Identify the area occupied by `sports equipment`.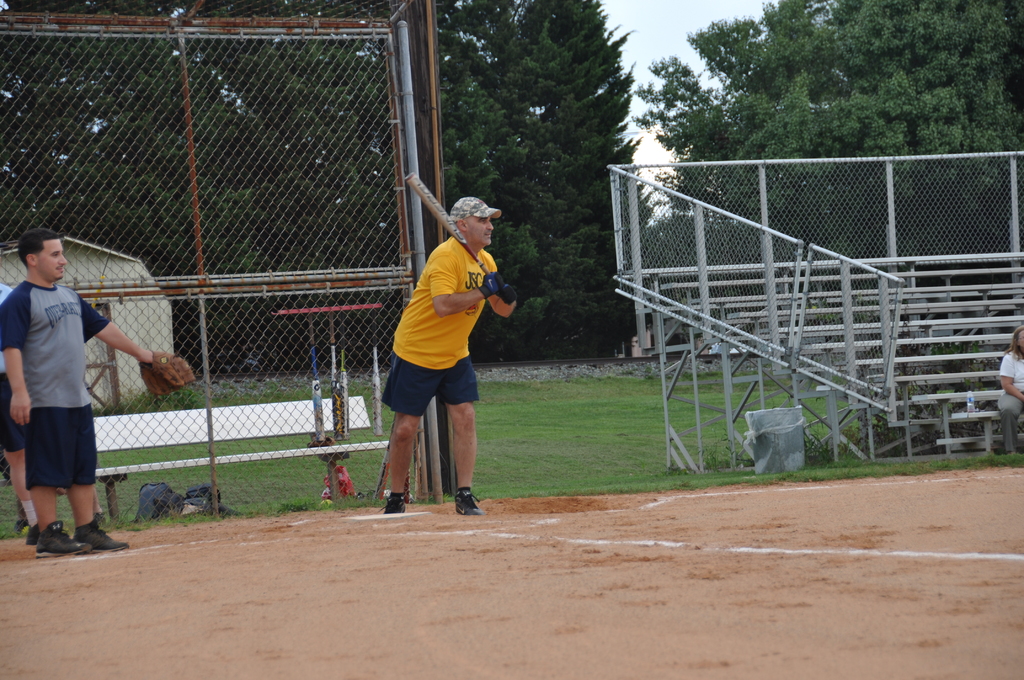
Area: bbox=(142, 357, 200, 400).
